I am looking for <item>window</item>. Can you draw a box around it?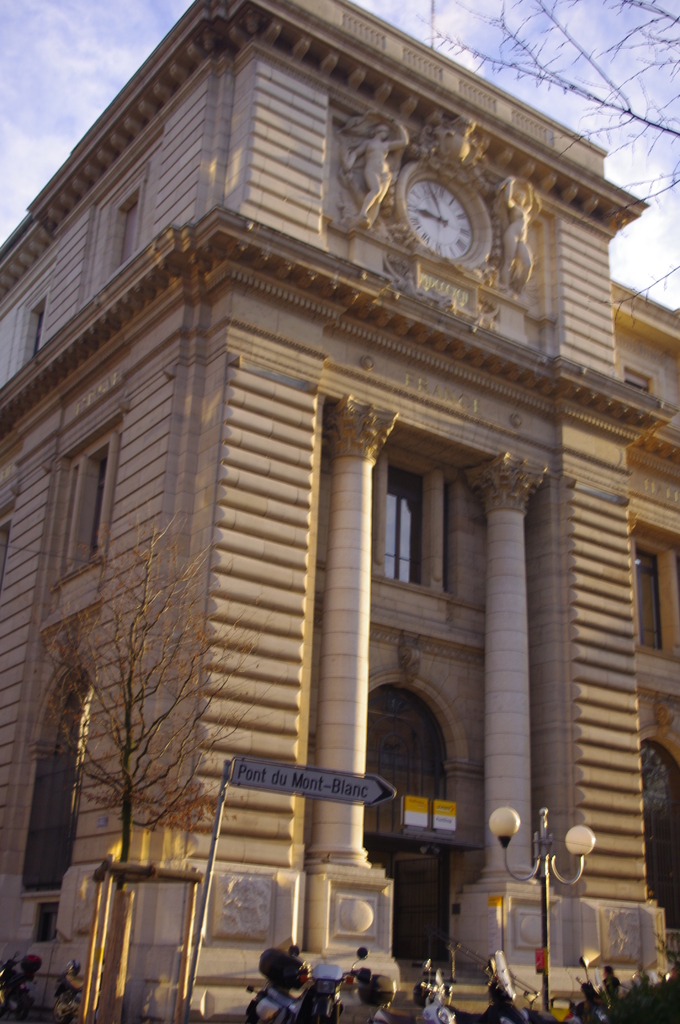
Sure, the bounding box is bbox(360, 454, 458, 594).
